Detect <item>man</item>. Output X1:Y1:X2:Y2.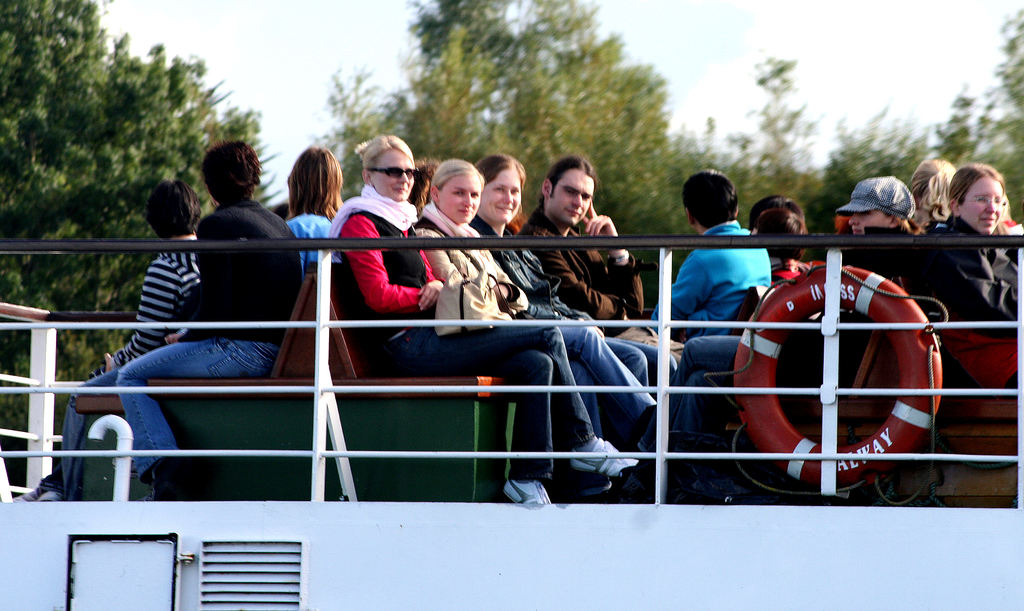
650:171:778:347.
